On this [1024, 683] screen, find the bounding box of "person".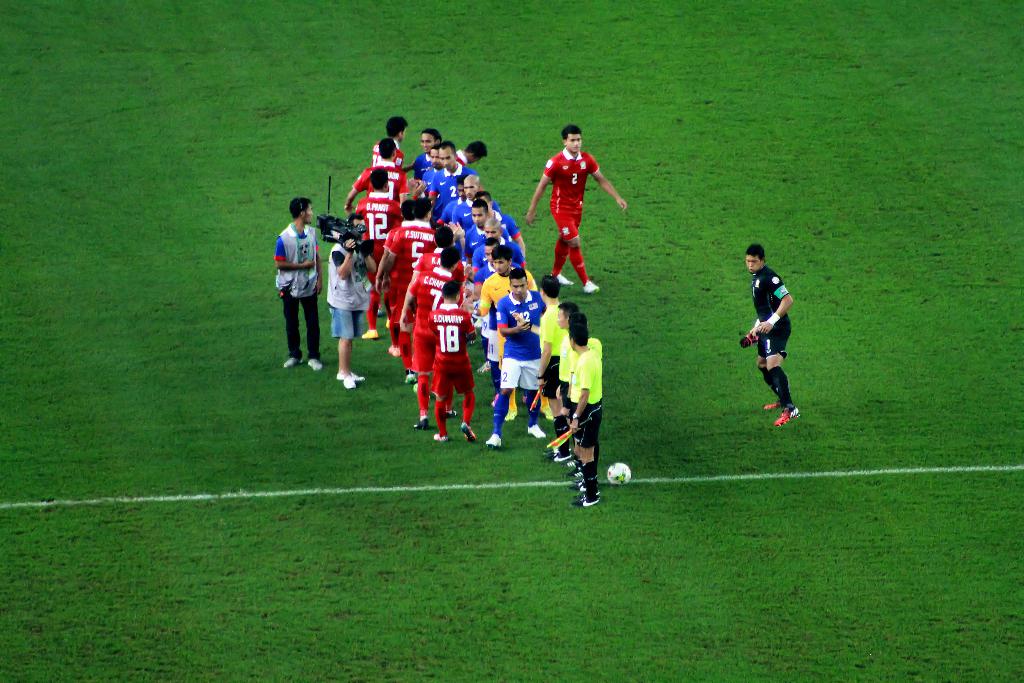
Bounding box: left=525, top=124, right=627, bottom=293.
